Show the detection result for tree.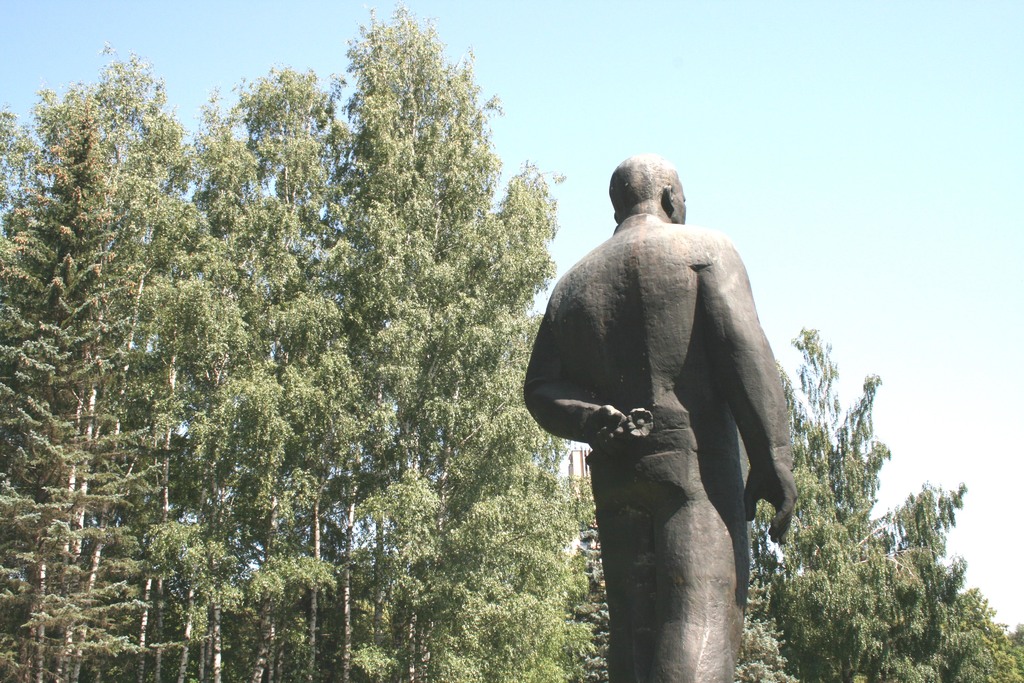
crop(217, 63, 378, 682).
